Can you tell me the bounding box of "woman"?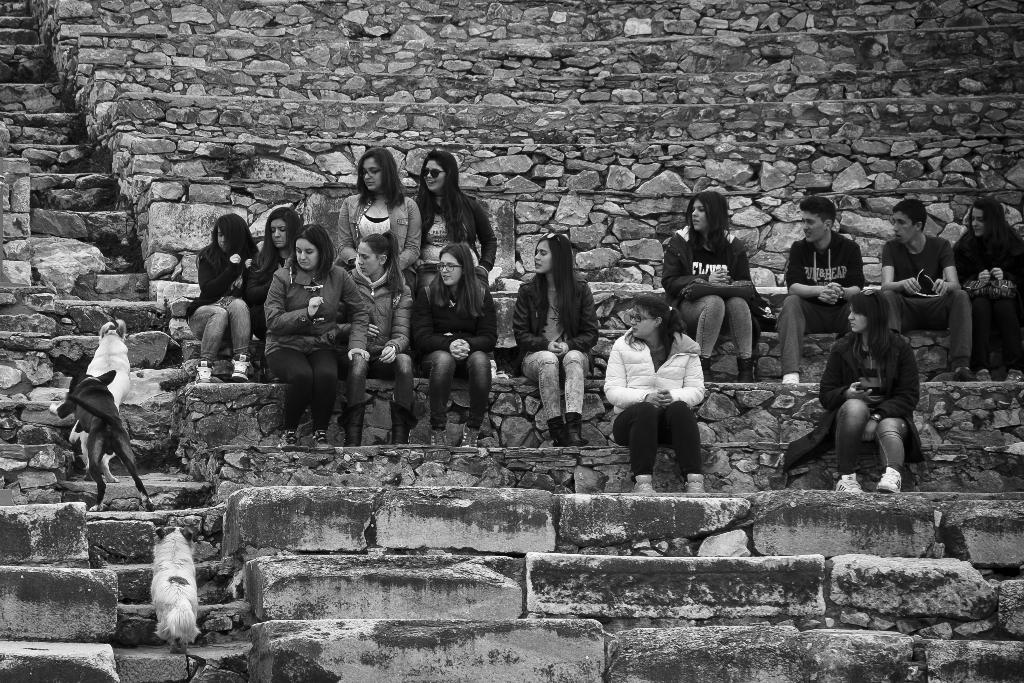
(336,145,420,274).
